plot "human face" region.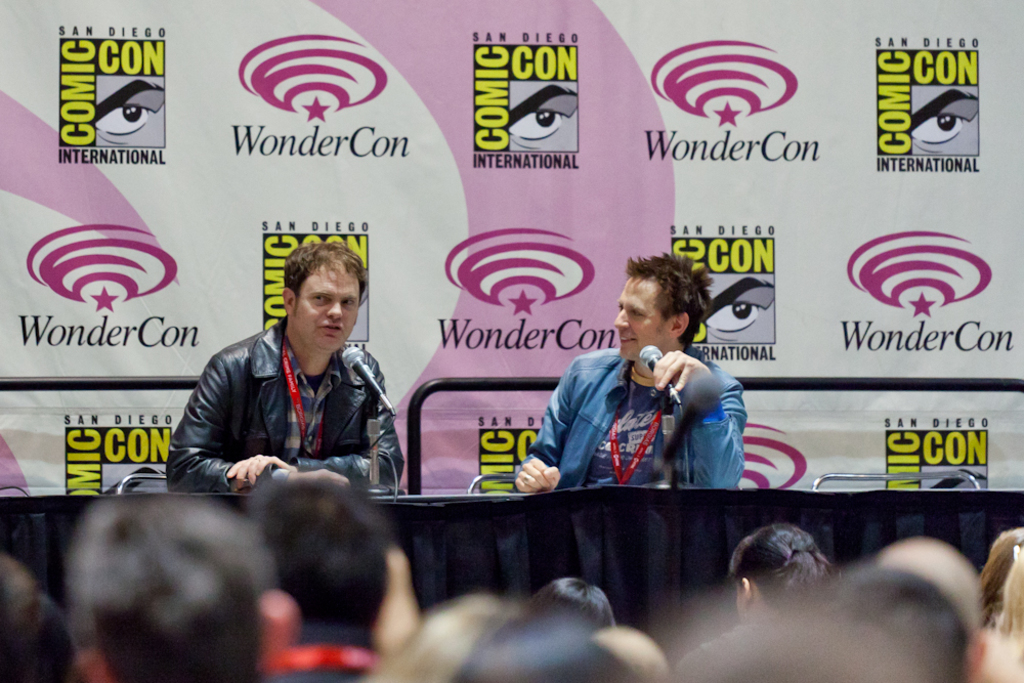
Plotted at crop(505, 76, 581, 153).
